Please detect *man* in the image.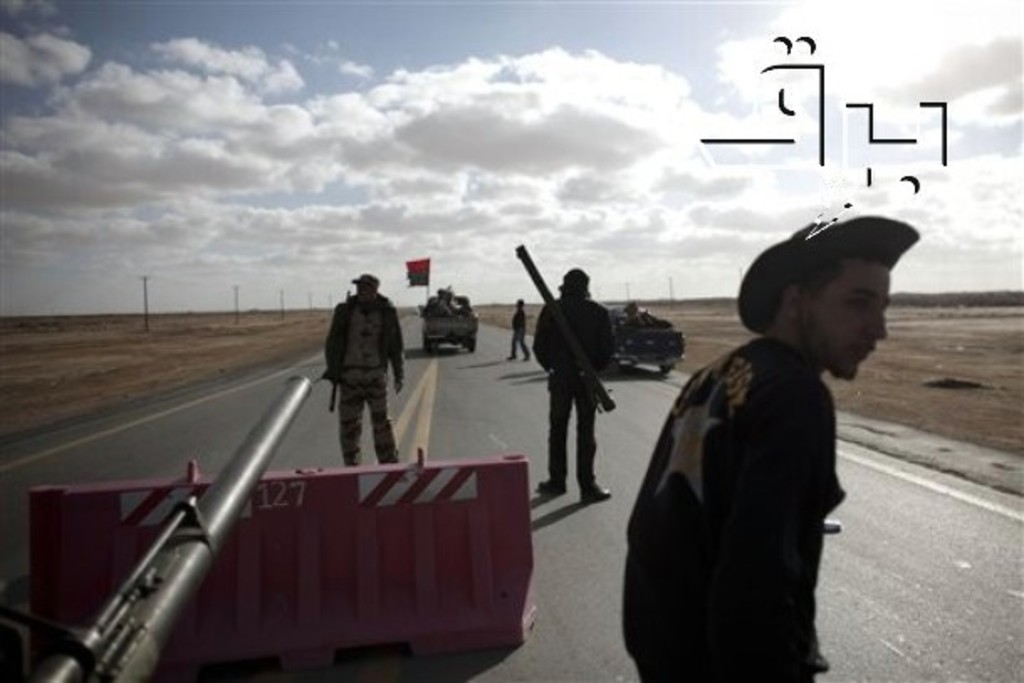
l=507, t=294, r=530, b=364.
